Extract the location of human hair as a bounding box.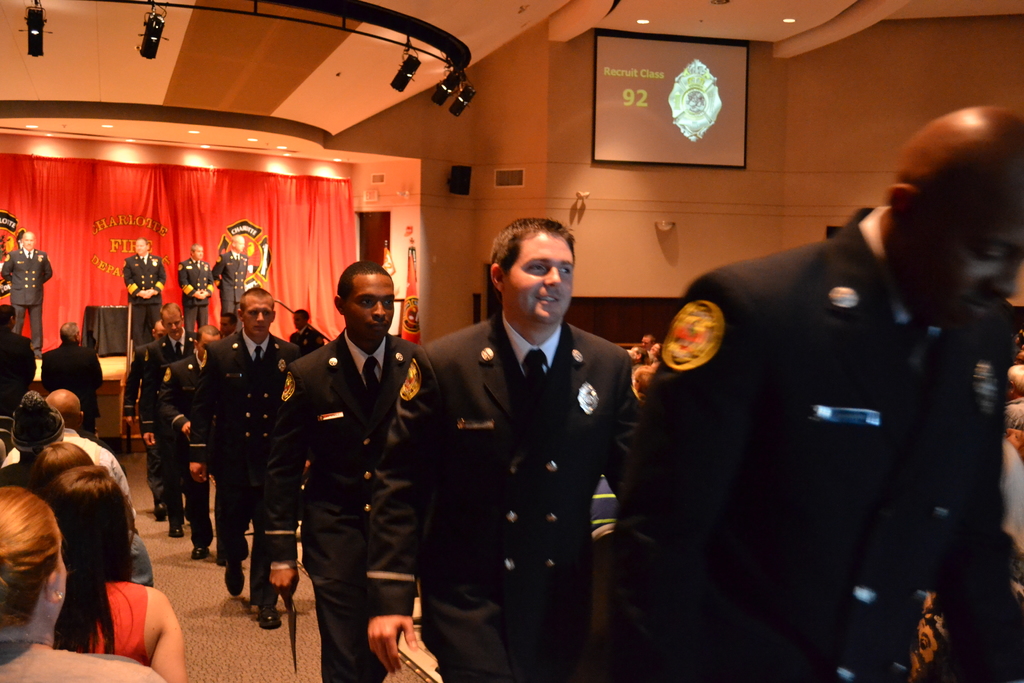
crop(198, 324, 220, 343).
